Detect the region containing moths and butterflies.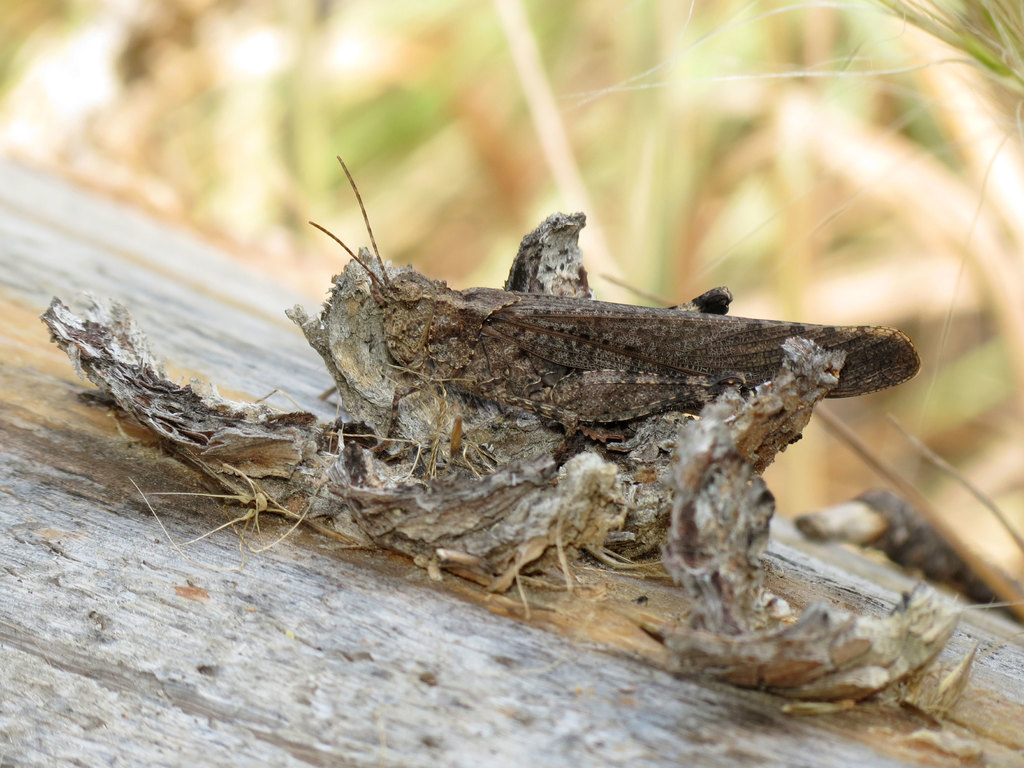
rect(307, 152, 923, 474).
